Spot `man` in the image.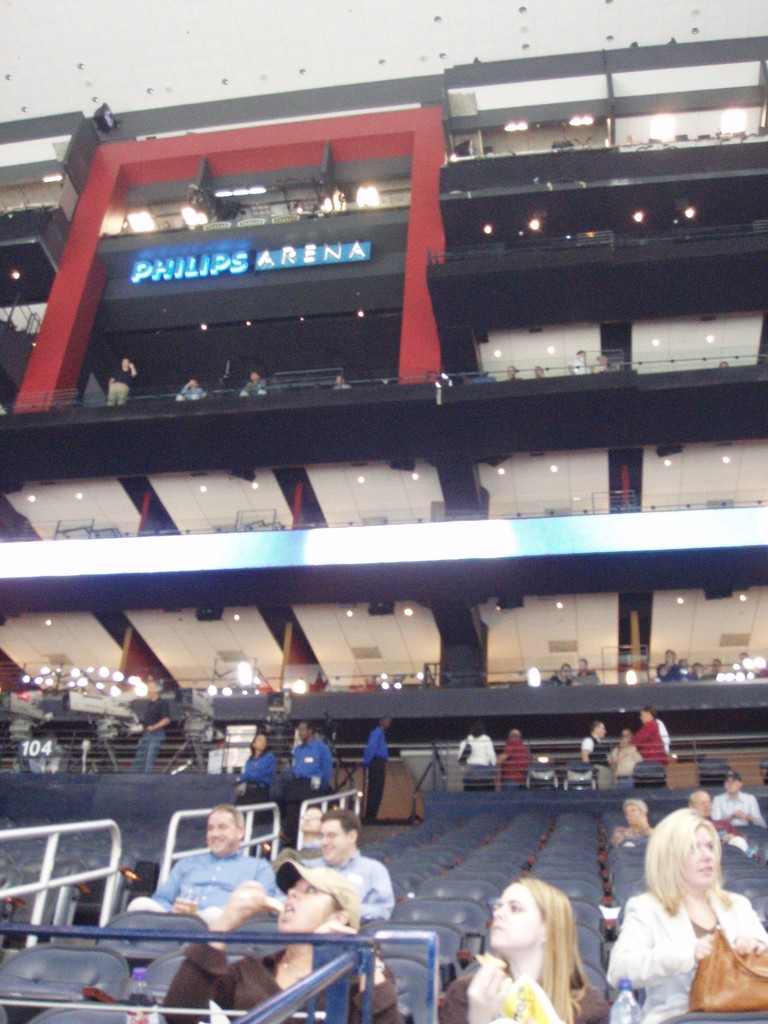
`man` found at <region>496, 729, 532, 796</region>.
